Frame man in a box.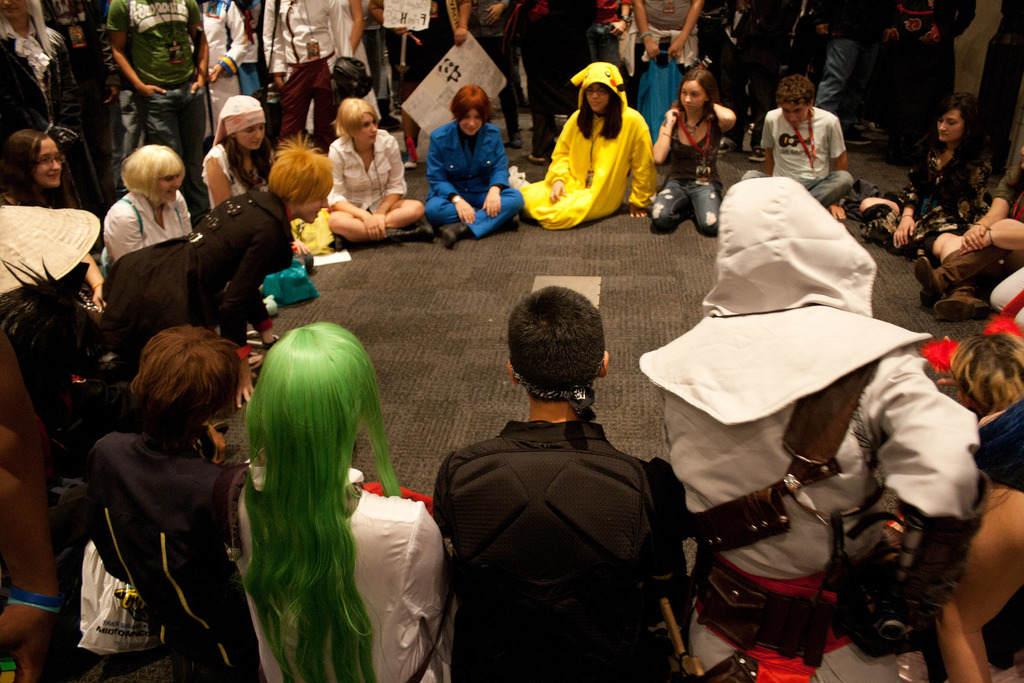
locate(440, 0, 525, 141).
